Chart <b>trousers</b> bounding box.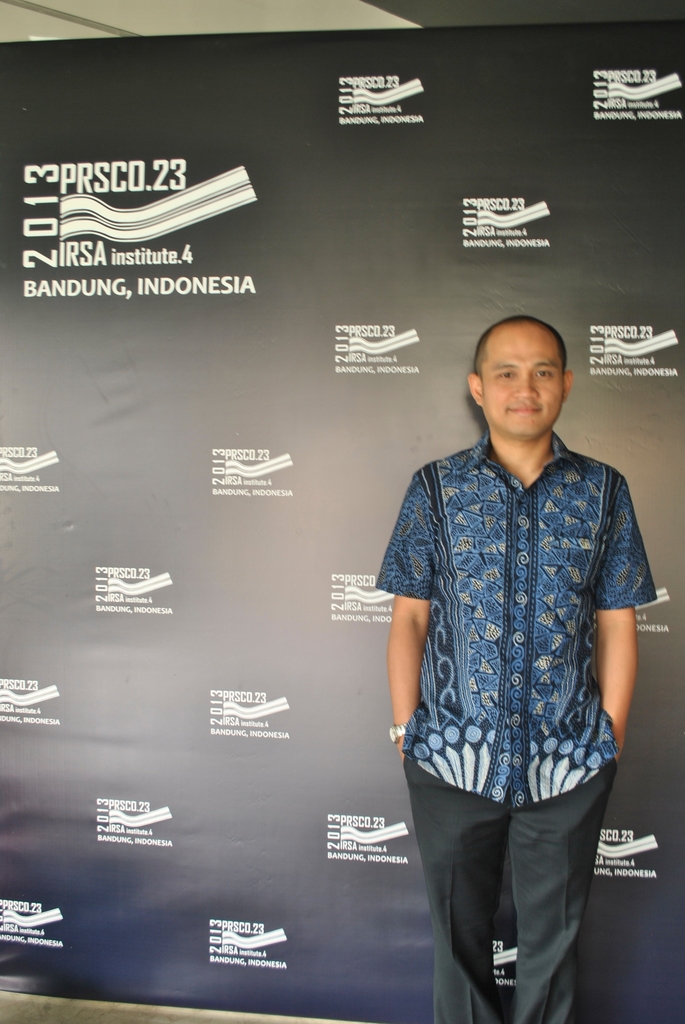
Charted: locate(402, 753, 615, 1023).
